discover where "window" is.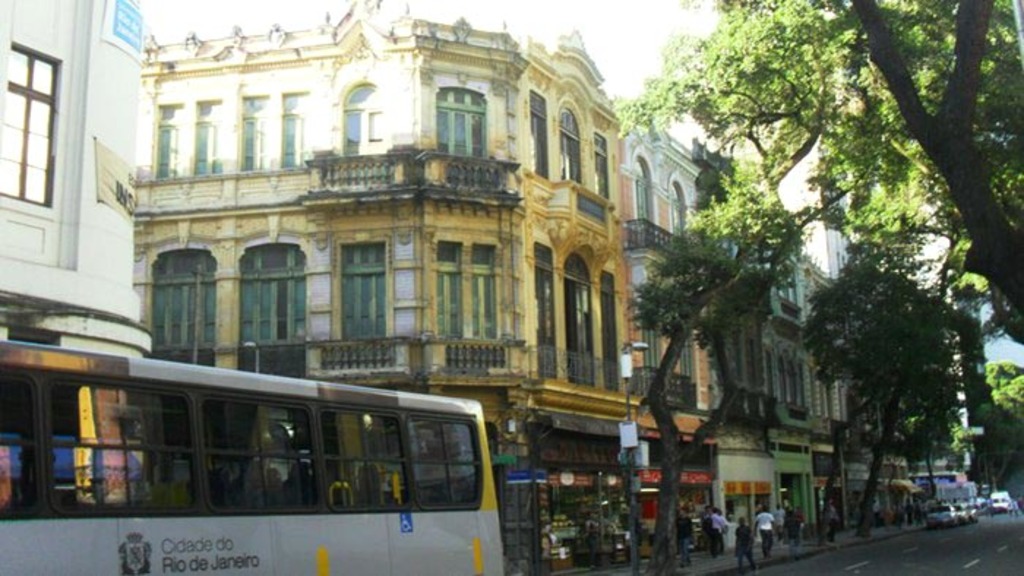
Discovered at BBox(673, 342, 696, 373).
